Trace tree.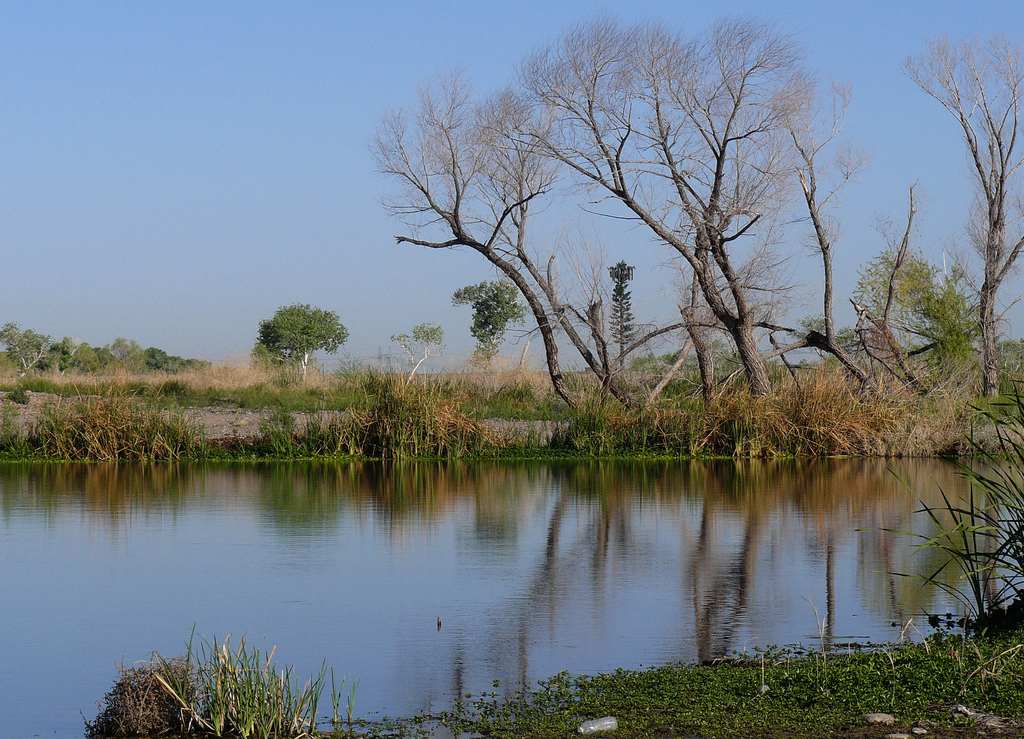
Traced to x1=611, y1=259, x2=637, y2=363.
